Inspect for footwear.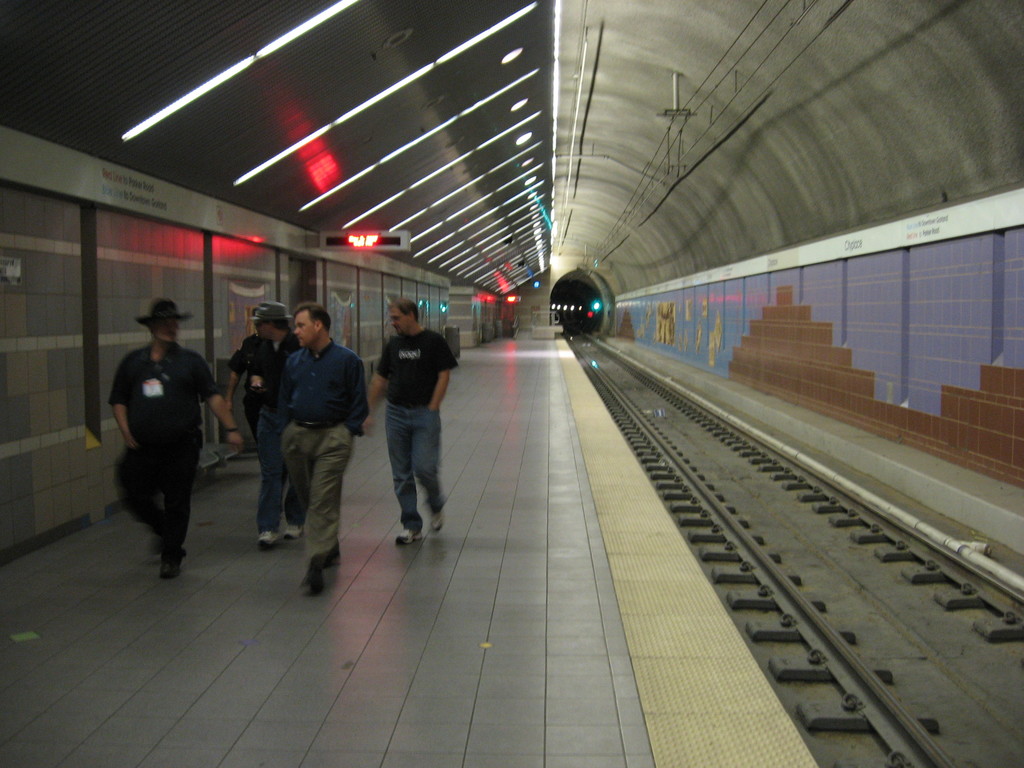
Inspection: locate(324, 545, 340, 557).
